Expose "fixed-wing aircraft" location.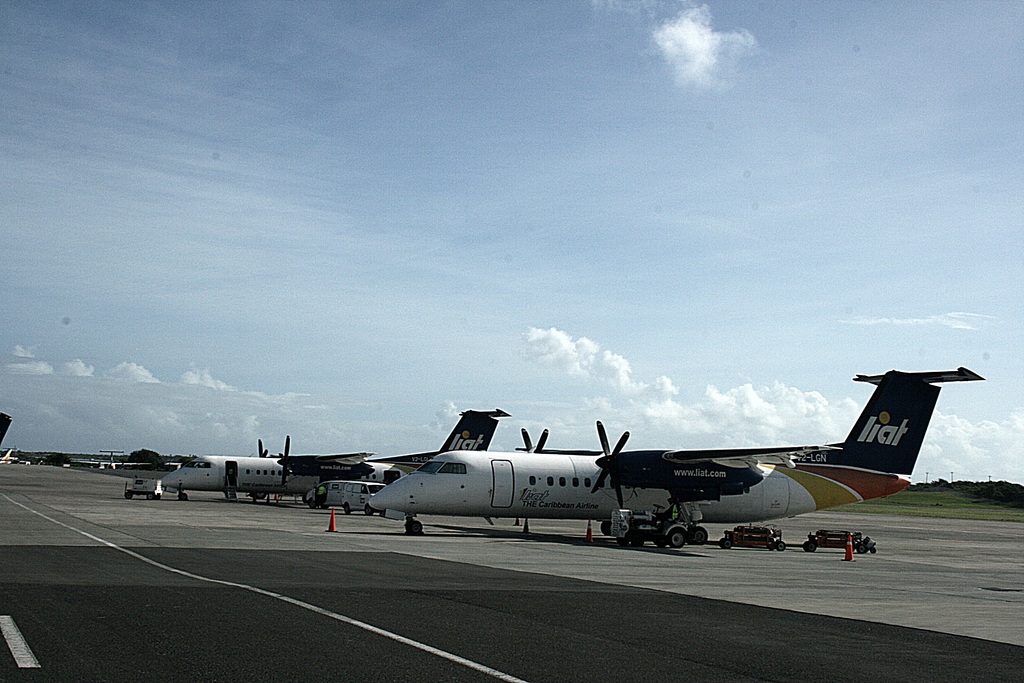
Exposed at x1=368 y1=366 x2=988 y2=543.
